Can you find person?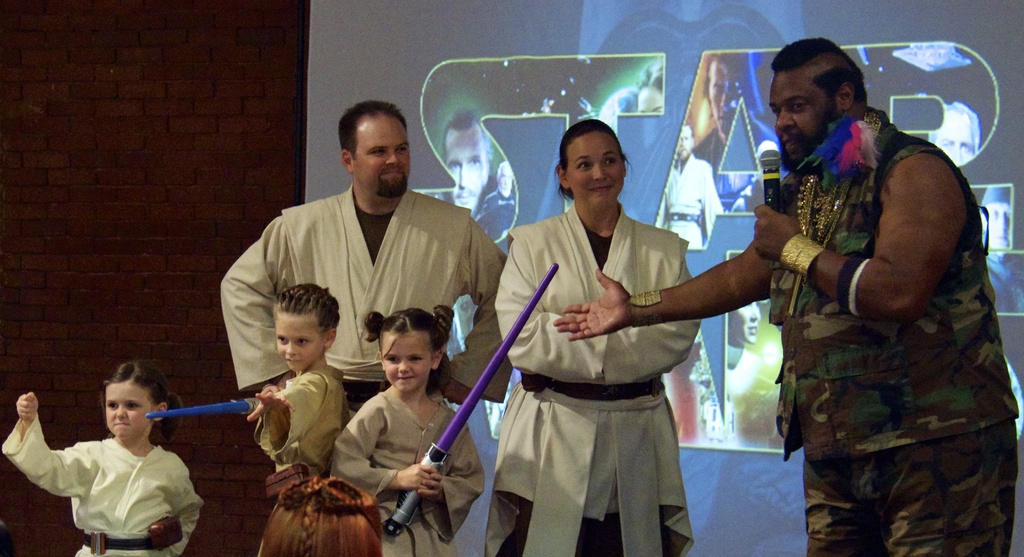
Yes, bounding box: <bbox>3, 362, 211, 551</bbox>.
